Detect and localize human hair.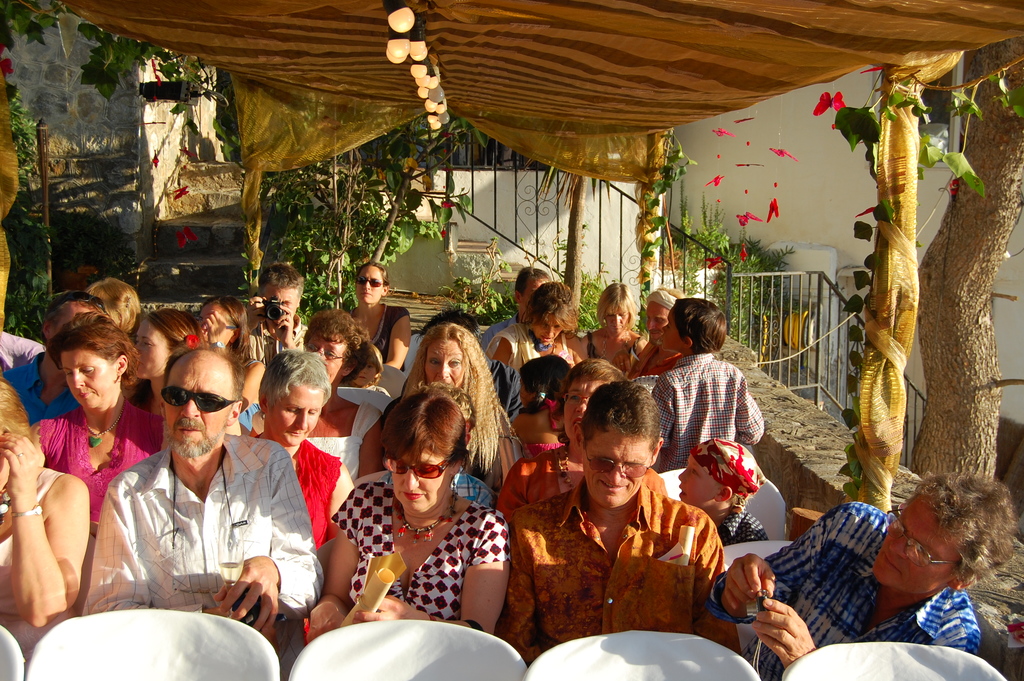
Localized at <box>164,351,241,400</box>.
